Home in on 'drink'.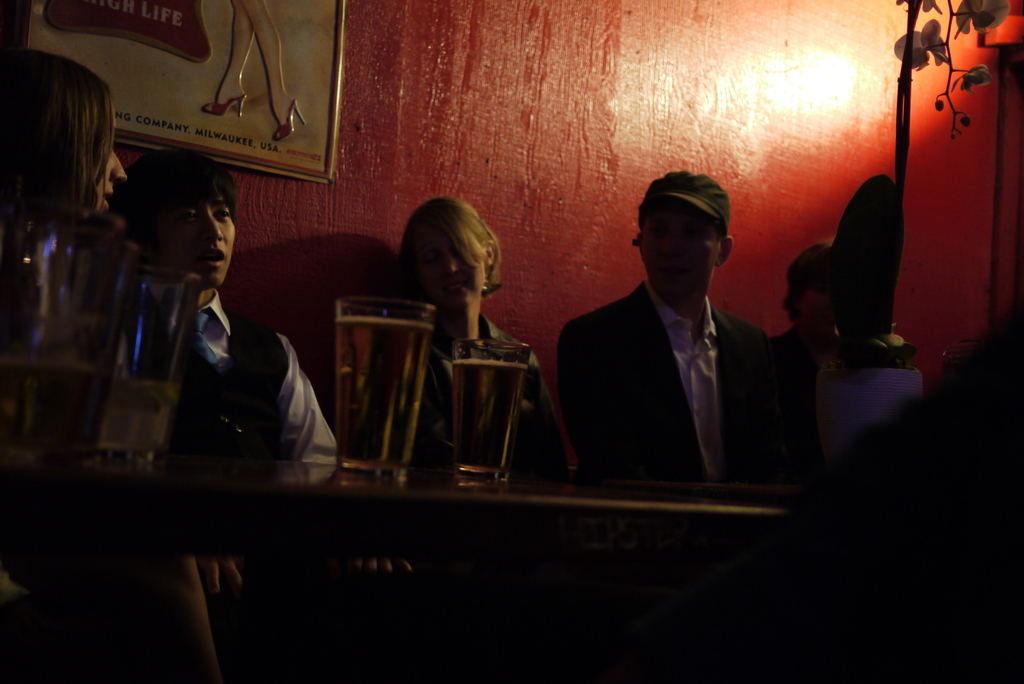
Homed in at region(337, 317, 436, 472).
